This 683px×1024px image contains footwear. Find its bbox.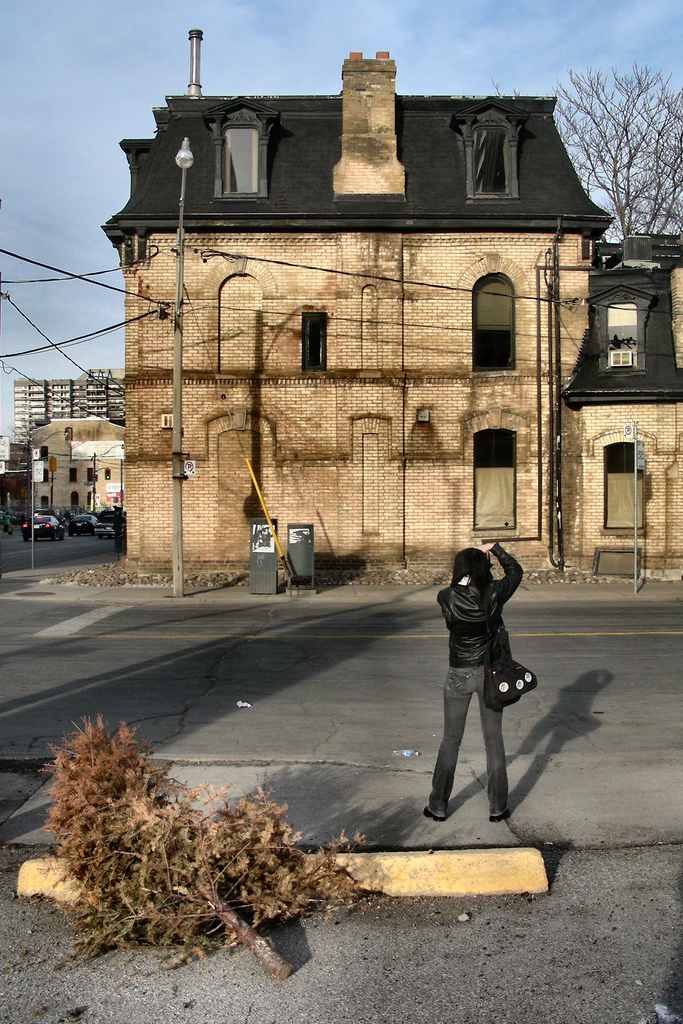
region(422, 809, 447, 823).
